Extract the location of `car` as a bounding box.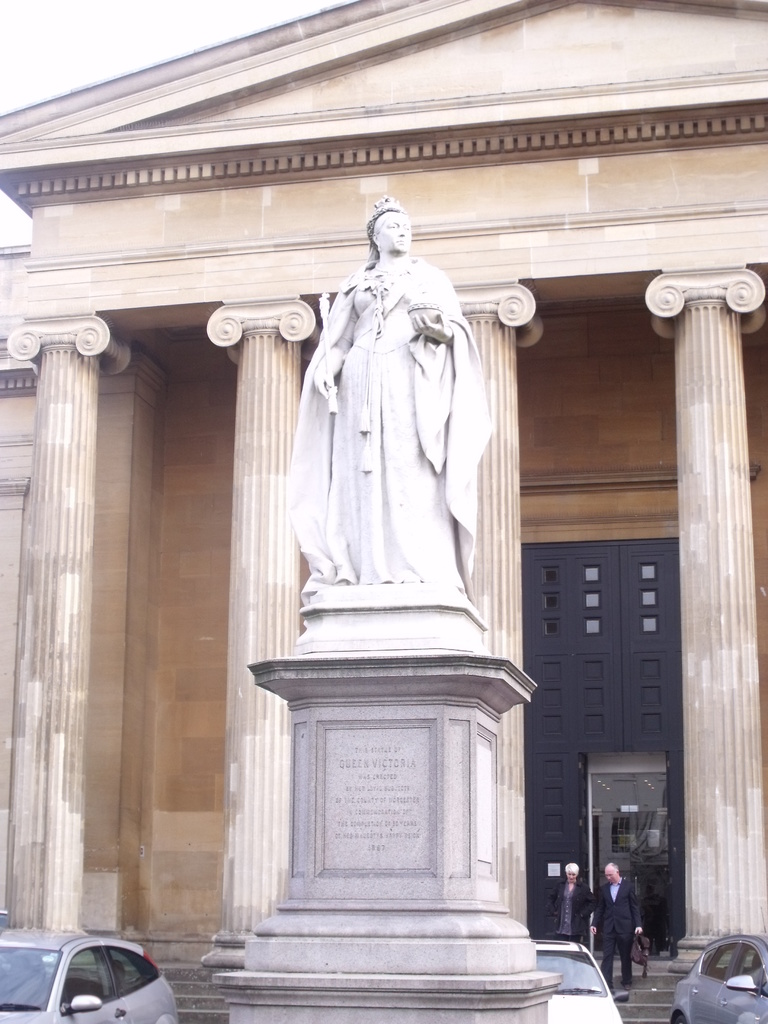
(667,903,767,1023).
